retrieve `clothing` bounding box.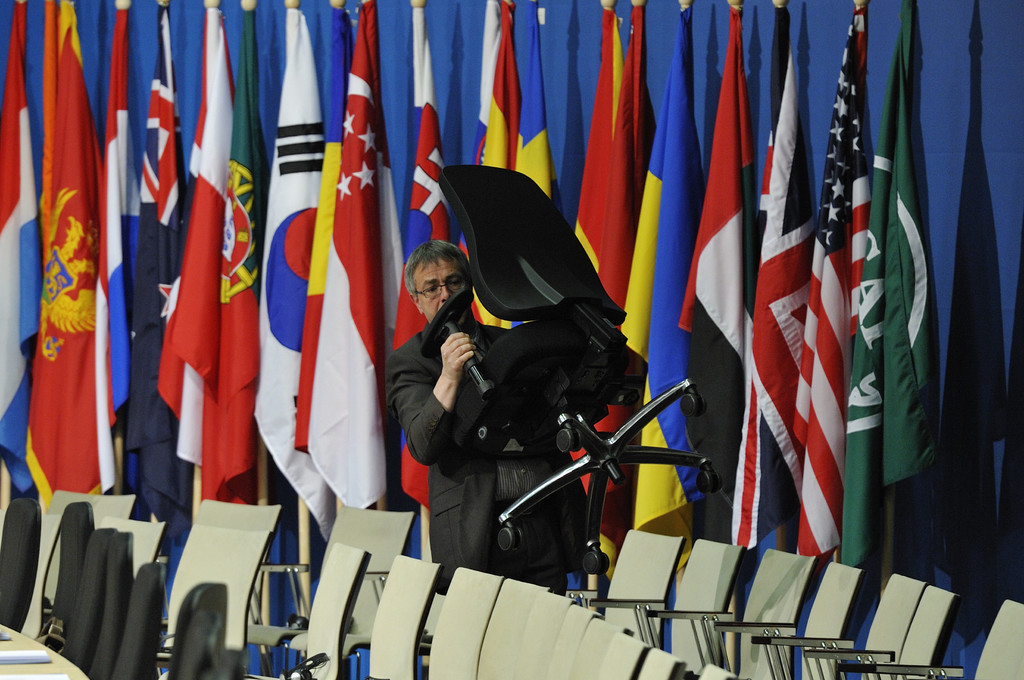
Bounding box: bbox(384, 313, 590, 602).
